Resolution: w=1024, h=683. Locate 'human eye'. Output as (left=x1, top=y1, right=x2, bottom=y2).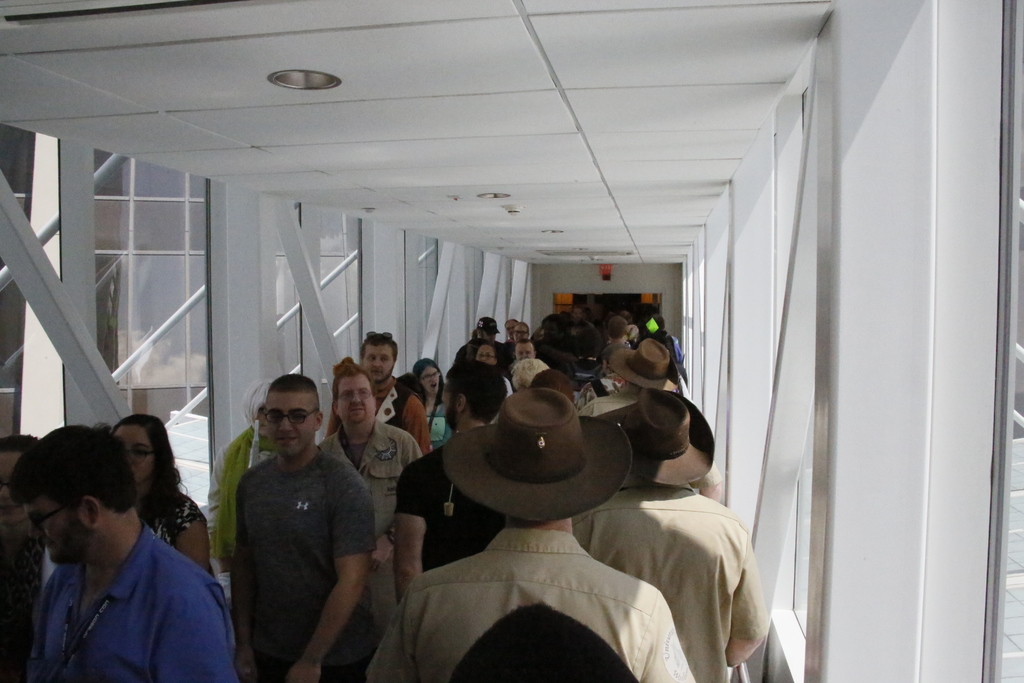
(left=477, top=354, right=481, bottom=361).
